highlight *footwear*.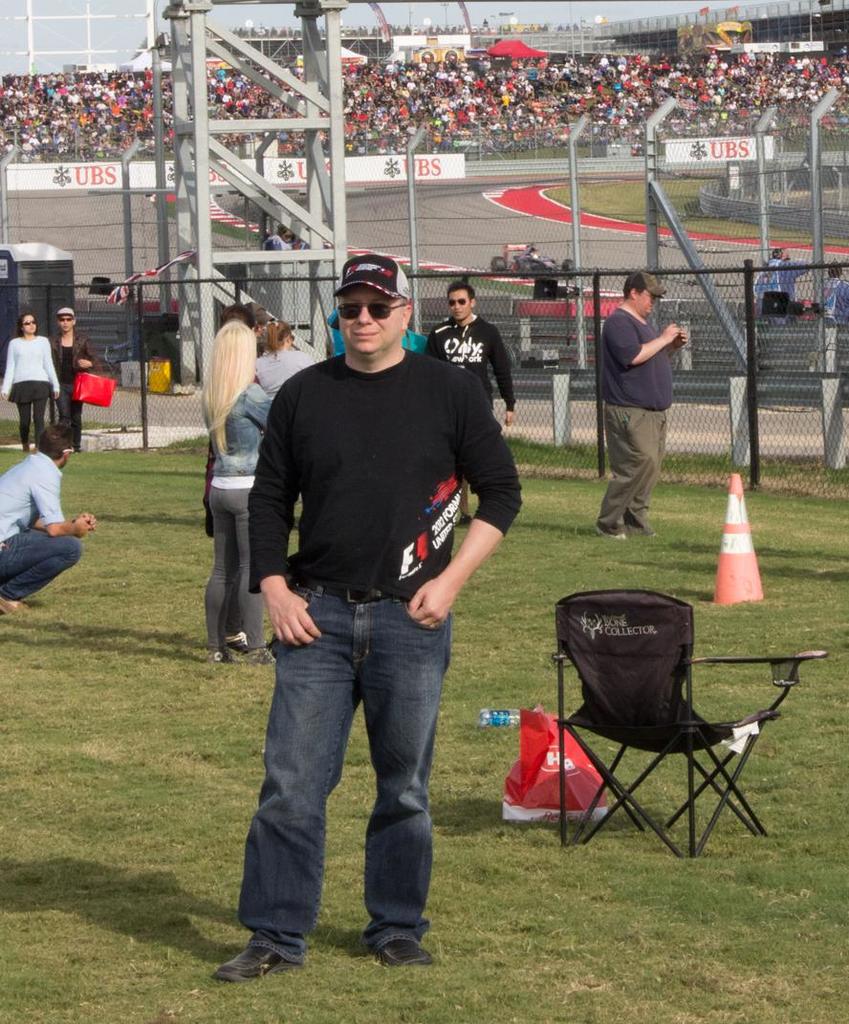
Highlighted region: bbox=(599, 519, 621, 534).
